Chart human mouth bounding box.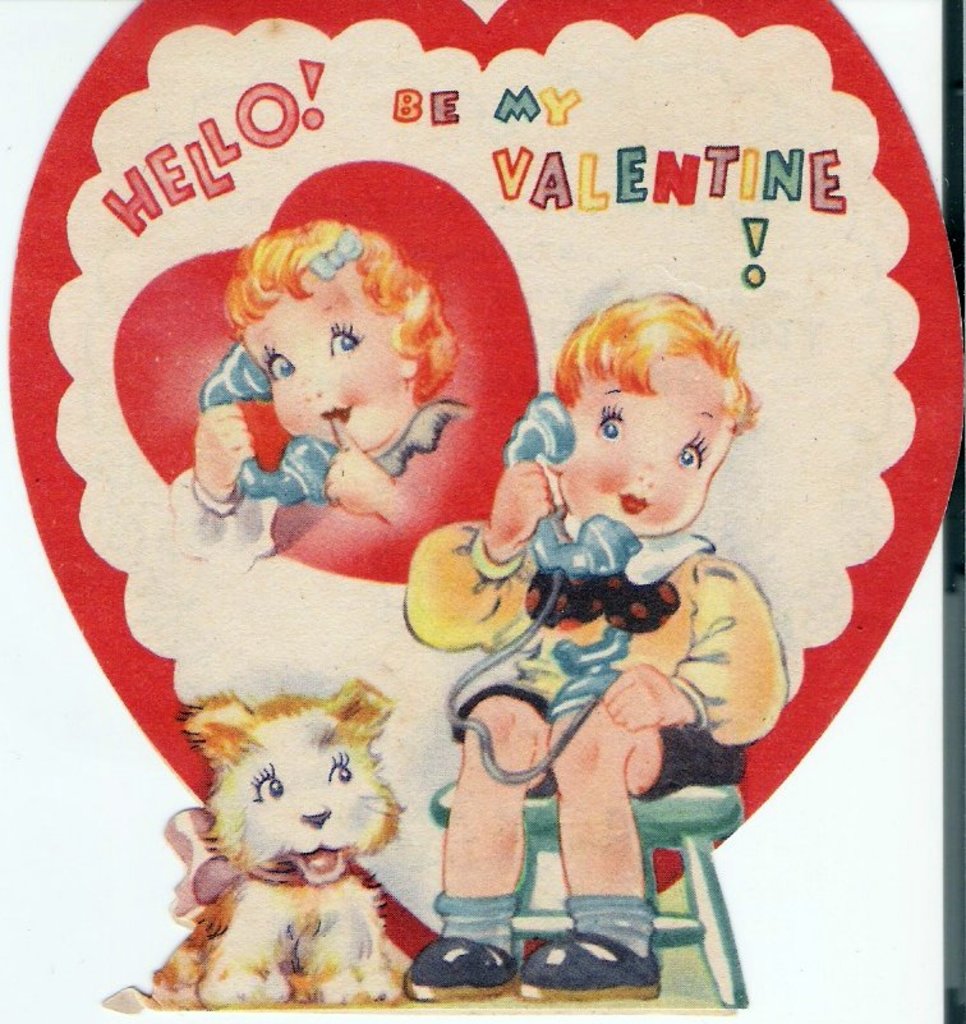
Charted: 615:490:655:519.
